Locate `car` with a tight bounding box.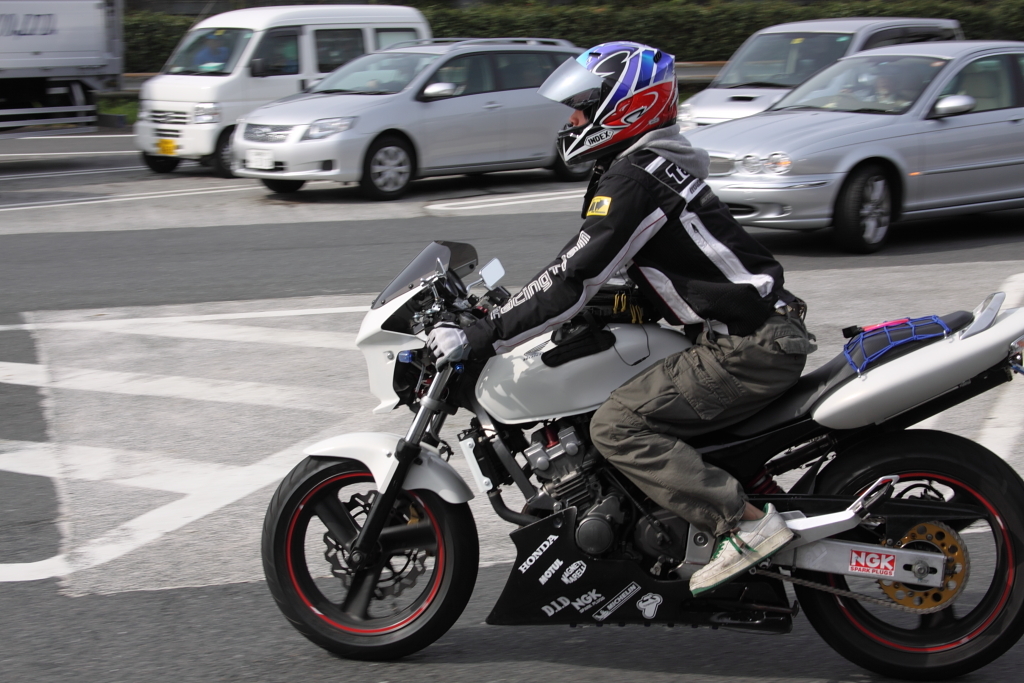
(left=232, top=37, right=595, bottom=203).
